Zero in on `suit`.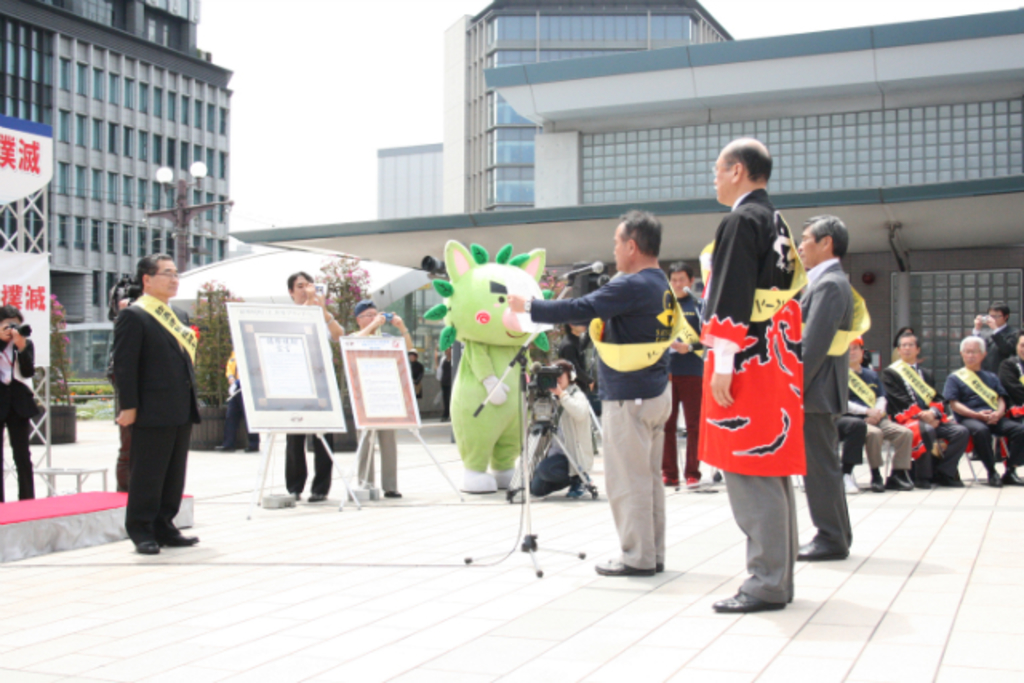
Zeroed in: (798,254,851,550).
